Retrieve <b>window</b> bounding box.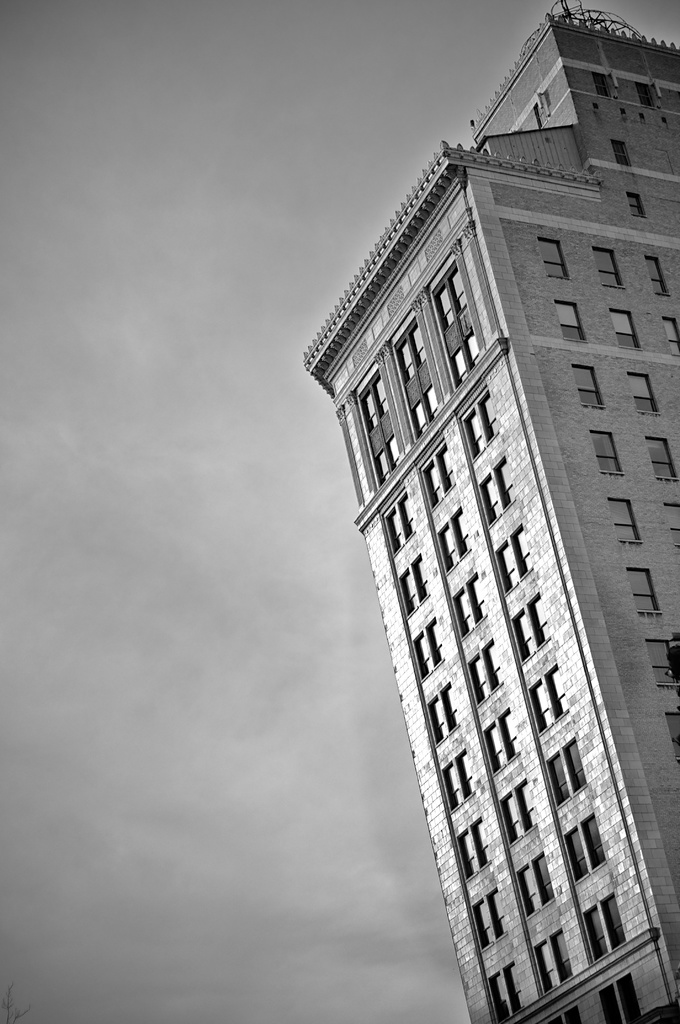
Bounding box: (left=383, top=433, right=402, bottom=469).
